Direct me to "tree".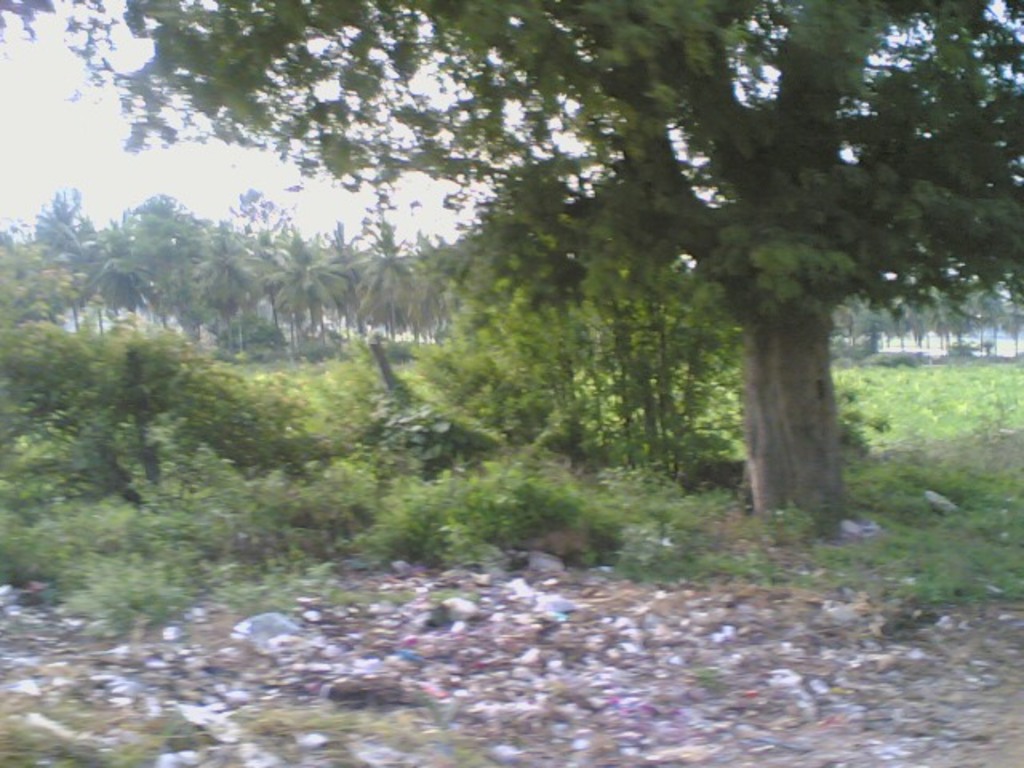
Direction: locate(824, 298, 894, 354).
